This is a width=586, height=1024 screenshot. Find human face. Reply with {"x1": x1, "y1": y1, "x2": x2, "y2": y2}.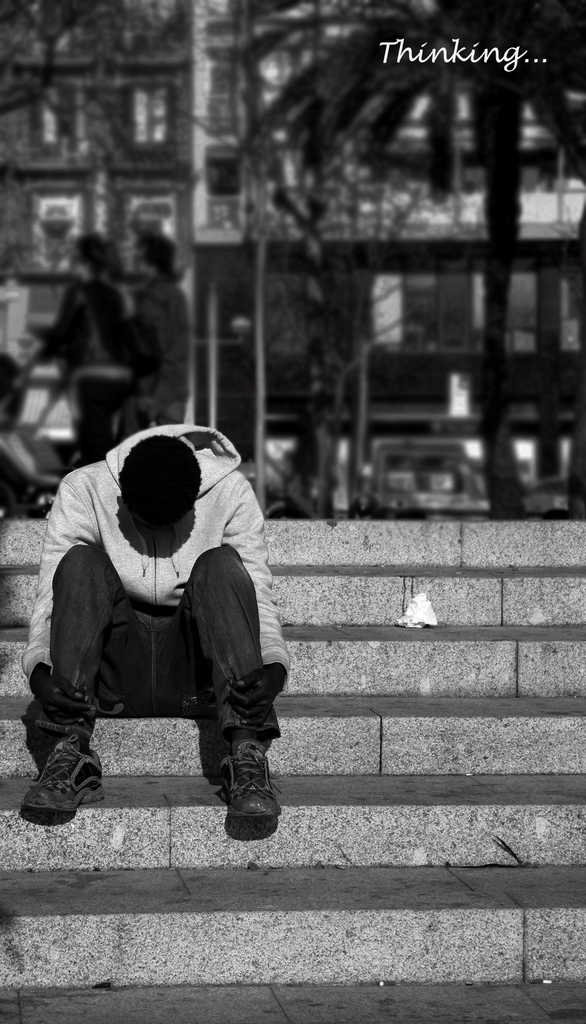
{"x1": 131, "y1": 243, "x2": 148, "y2": 279}.
